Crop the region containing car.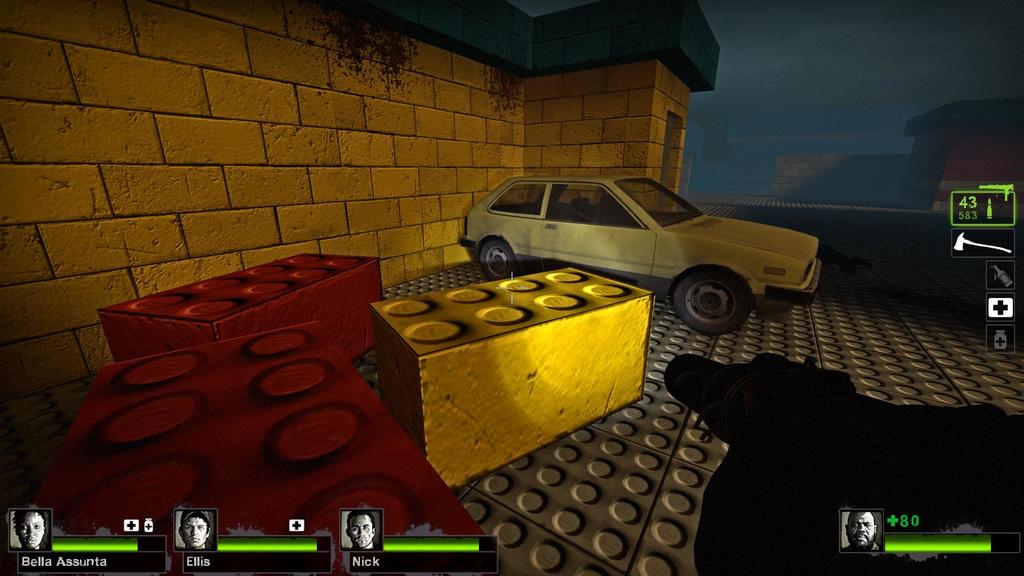
Crop region: (left=461, top=173, right=822, bottom=335).
